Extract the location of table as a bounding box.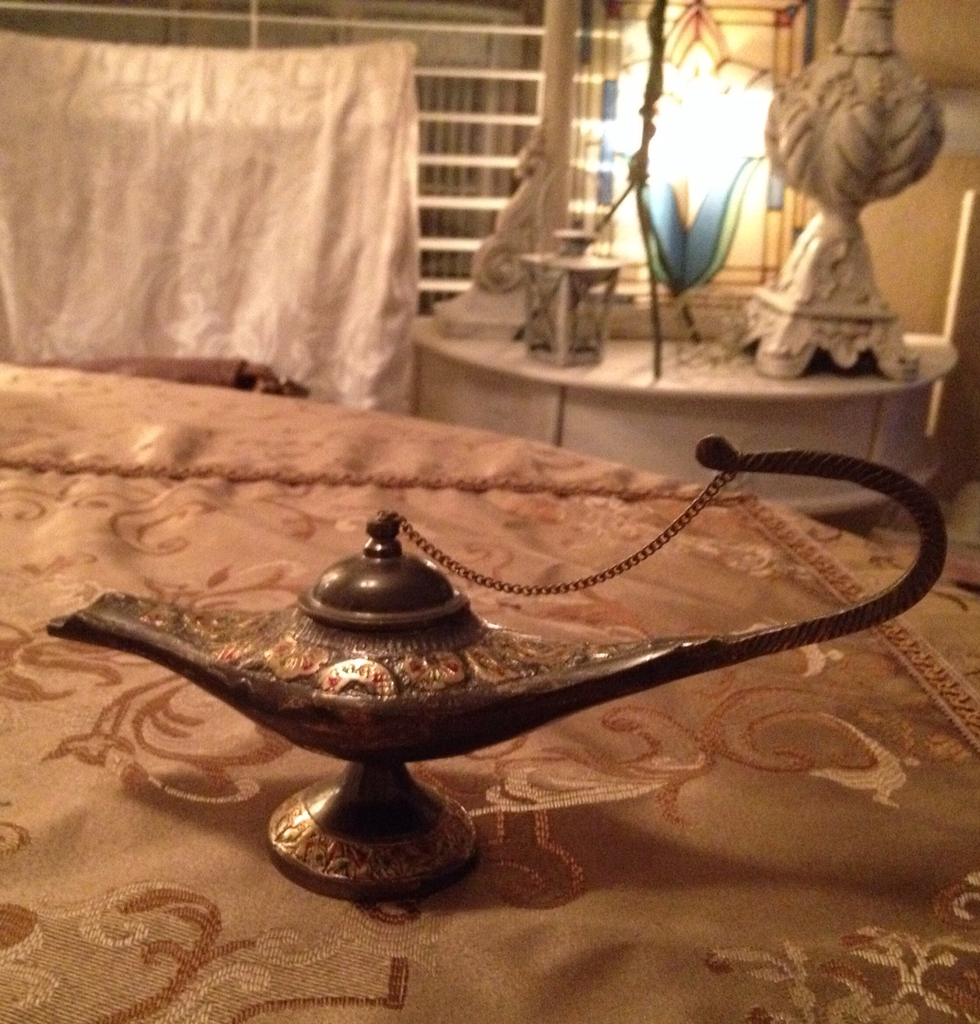
{"x1": 402, "y1": 321, "x2": 954, "y2": 511}.
